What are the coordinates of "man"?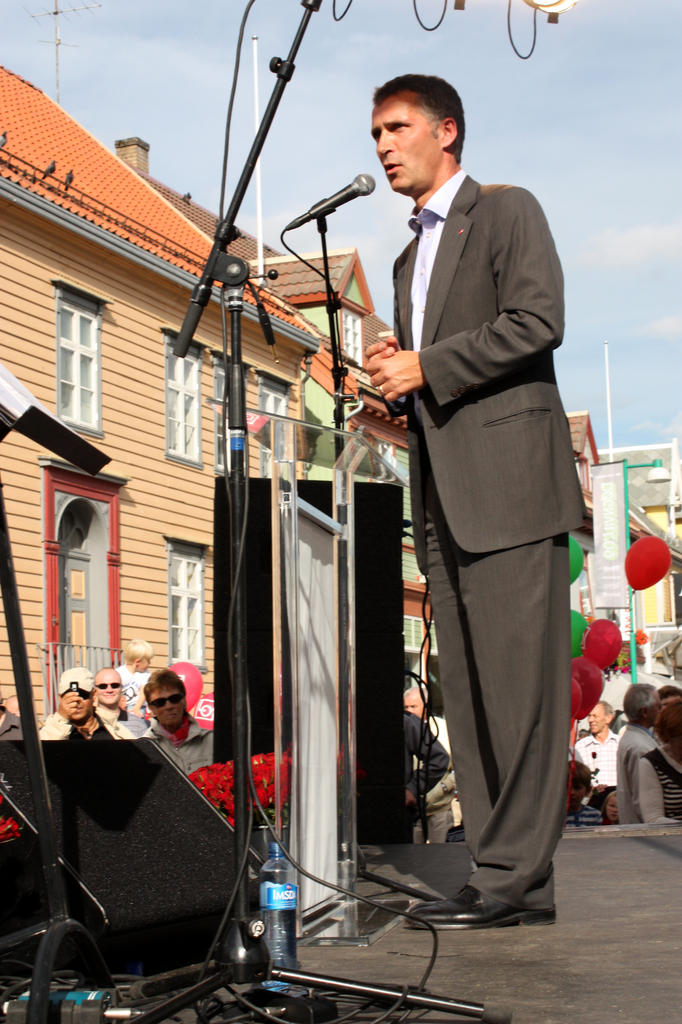
(33,663,127,742).
